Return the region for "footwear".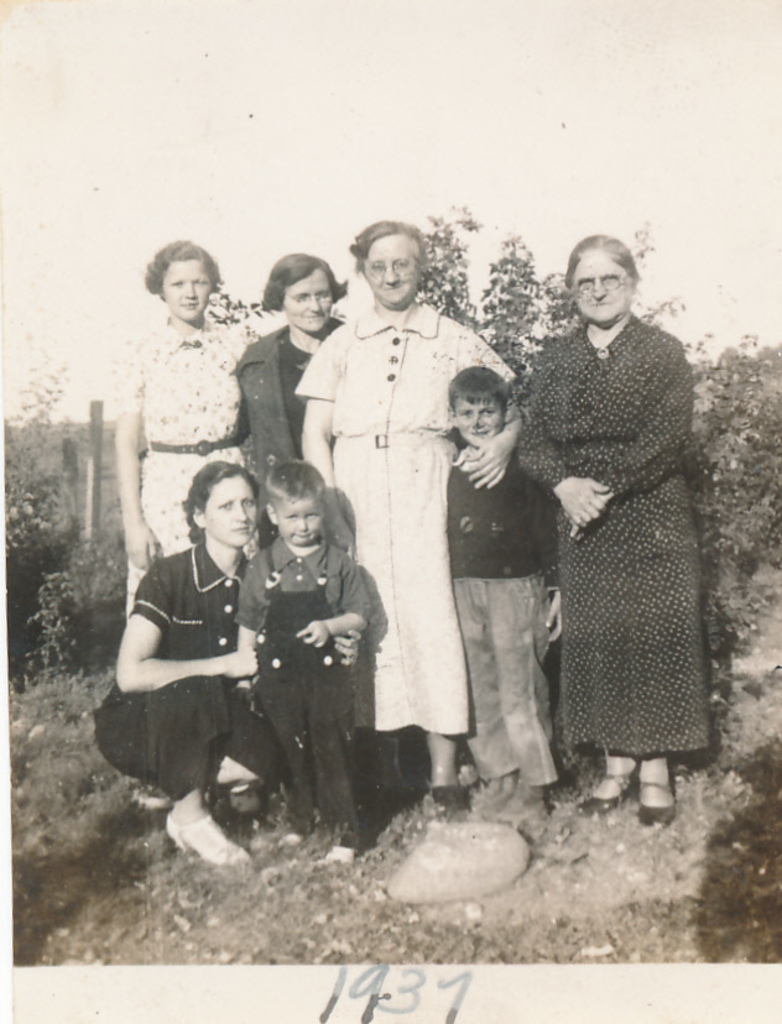
box(577, 762, 630, 819).
